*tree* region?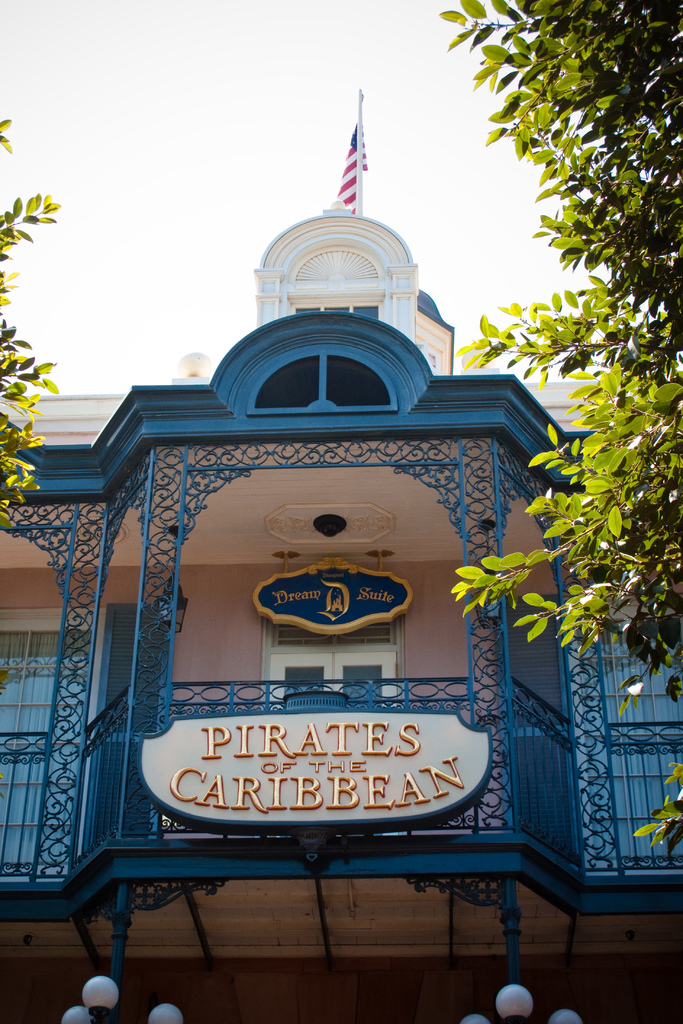
(0, 114, 62, 515)
